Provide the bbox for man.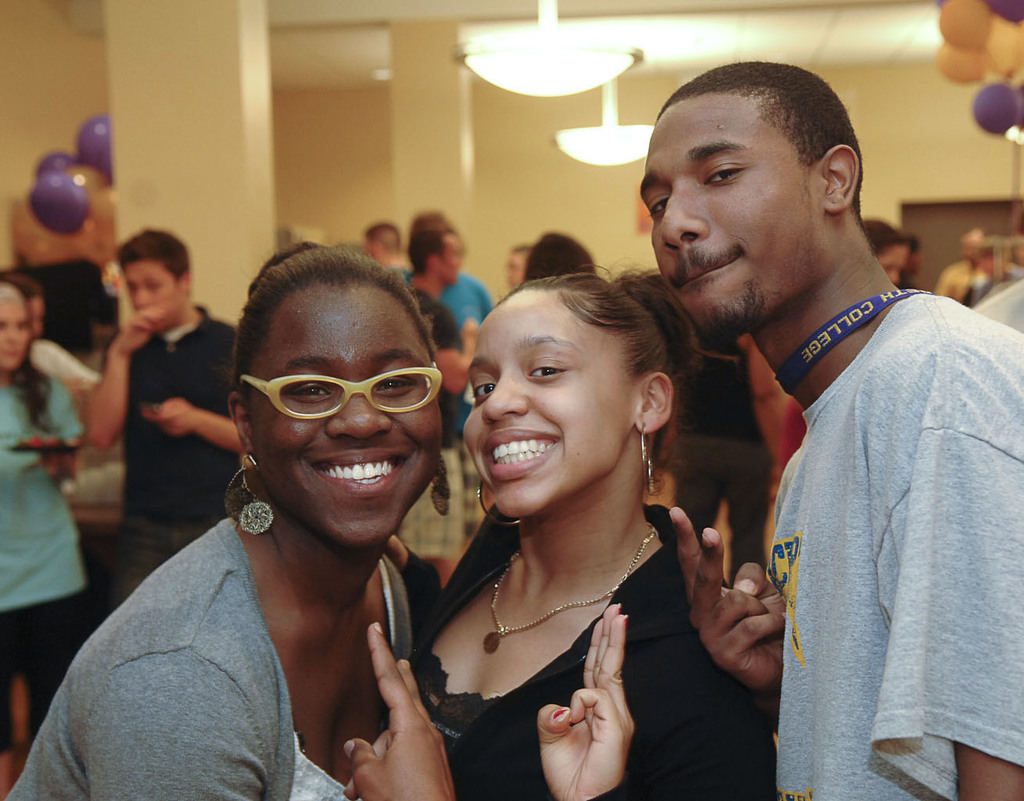
crop(637, 58, 1023, 800).
